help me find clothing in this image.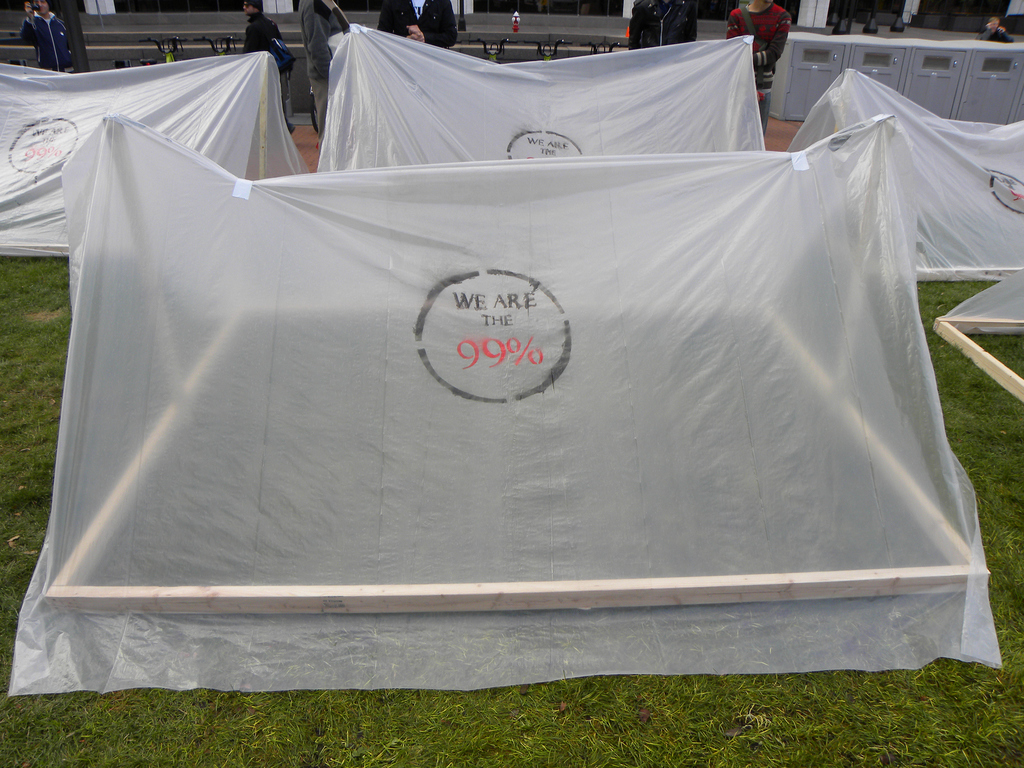
Found it: {"left": 291, "top": 0, "right": 355, "bottom": 138}.
